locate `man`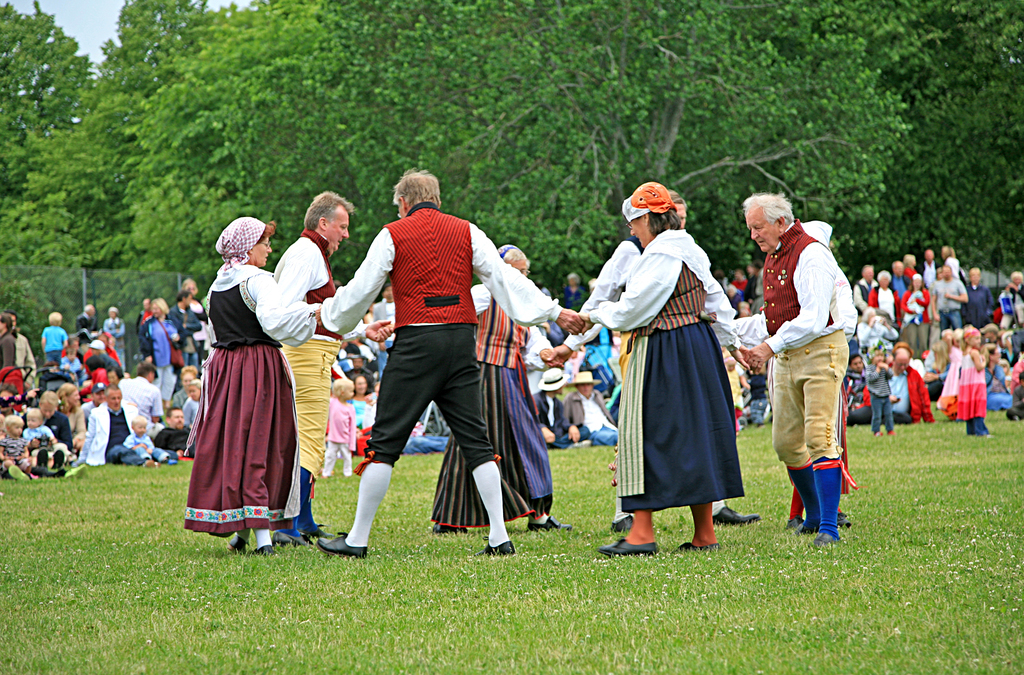
{"left": 850, "top": 263, "right": 880, "bottom": 316}
